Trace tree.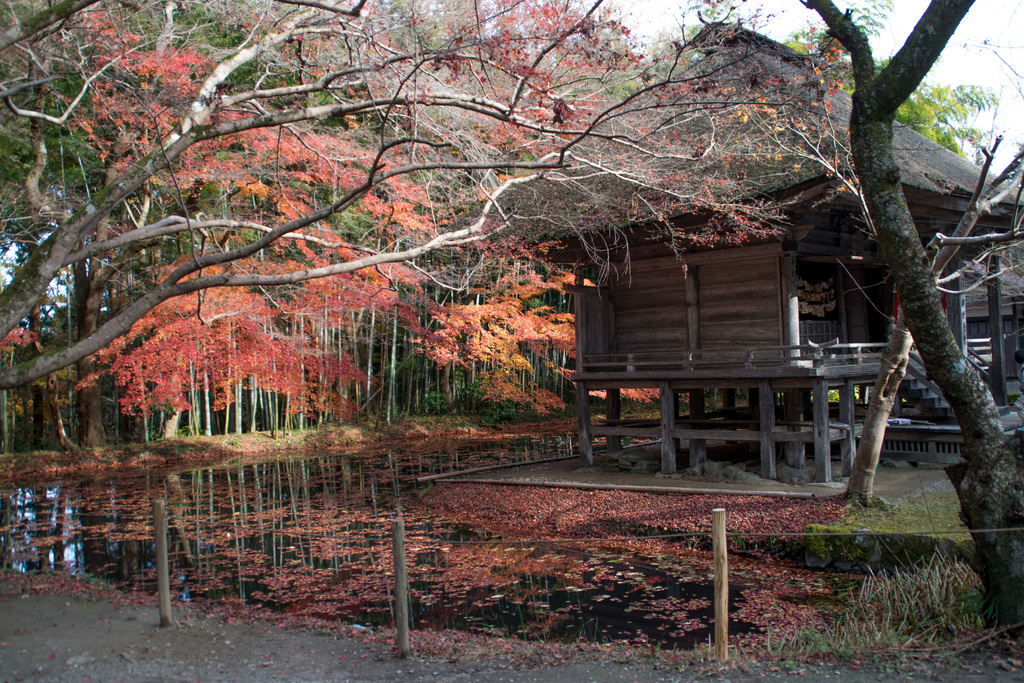
Traced to crop(131, 0, 572, 437).
